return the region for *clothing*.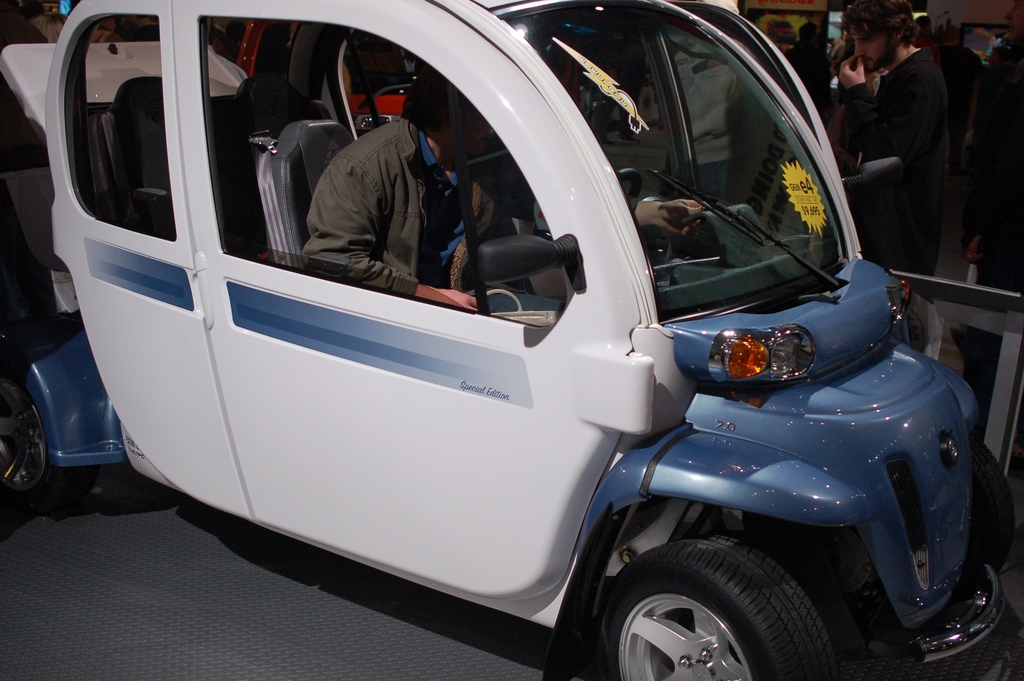
box(291, 76, 479, 280).
